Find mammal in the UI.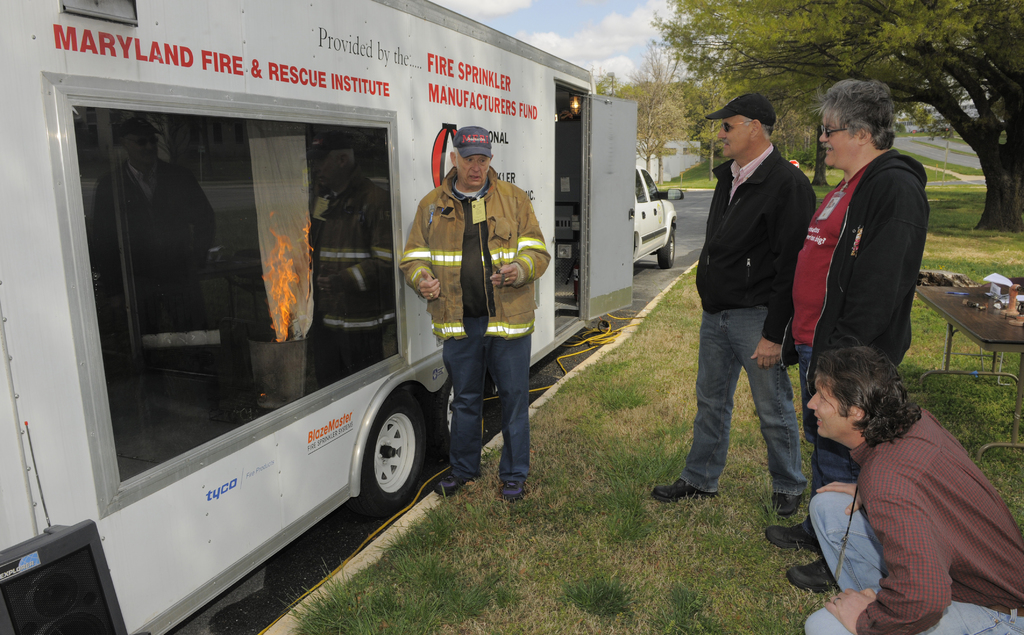
UI element at {"left": 649, "top": 90, "right": 817, "bottom": 507}.
